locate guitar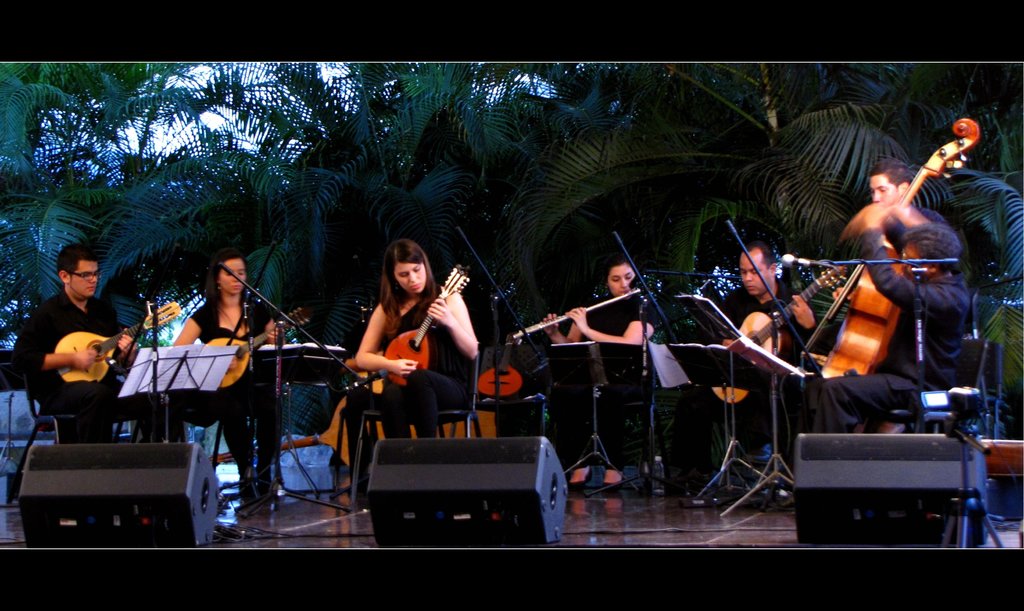
locate(41, 302, 186, 384)
